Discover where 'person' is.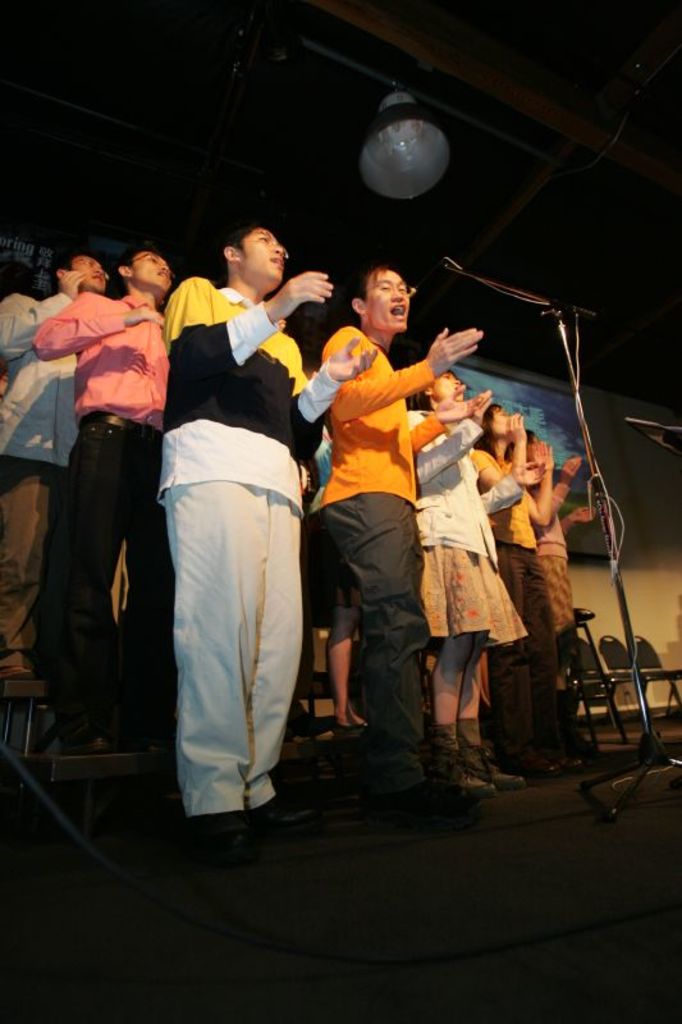
Discovered at select_region(471, 402, 585, 771).
